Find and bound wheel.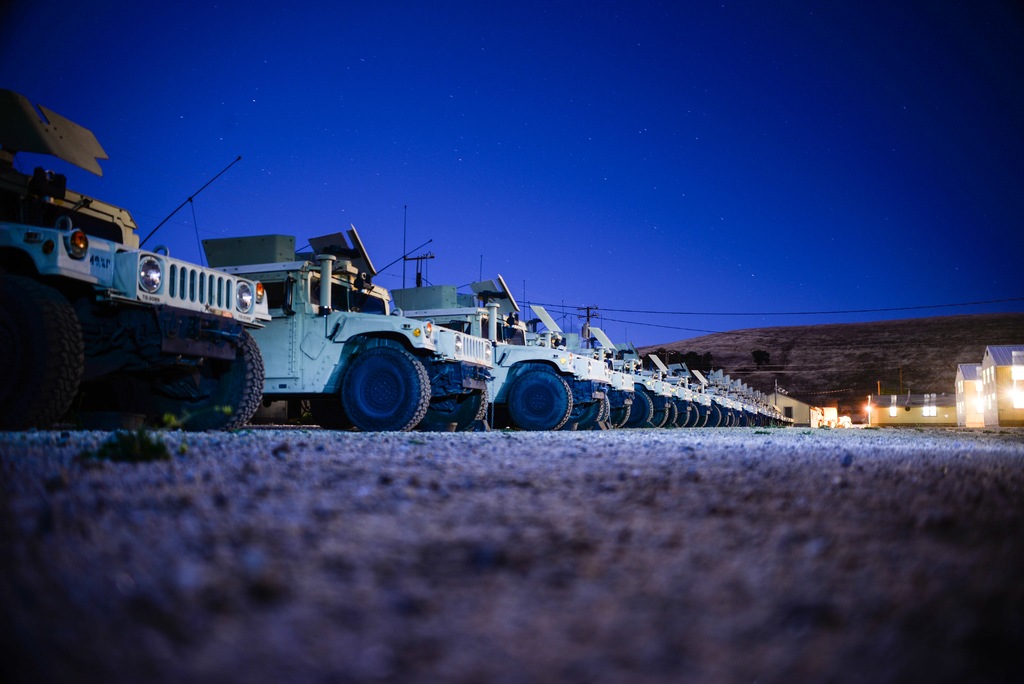
Bound: 326,336,427,423.
